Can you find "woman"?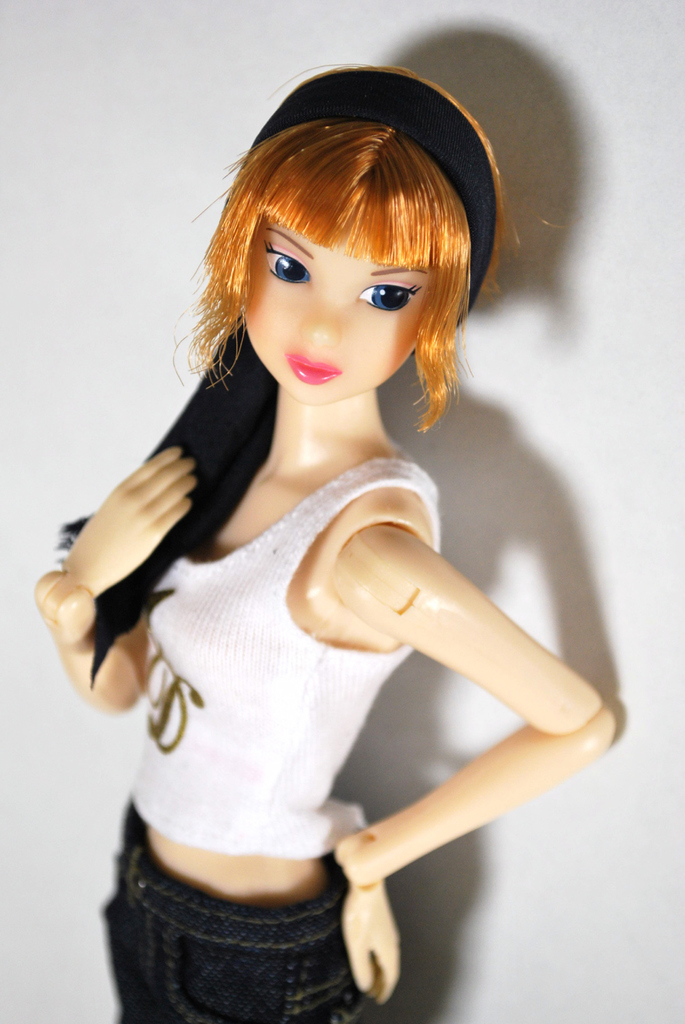
Yes, bounding box: (31, 79, 622, 1003).
